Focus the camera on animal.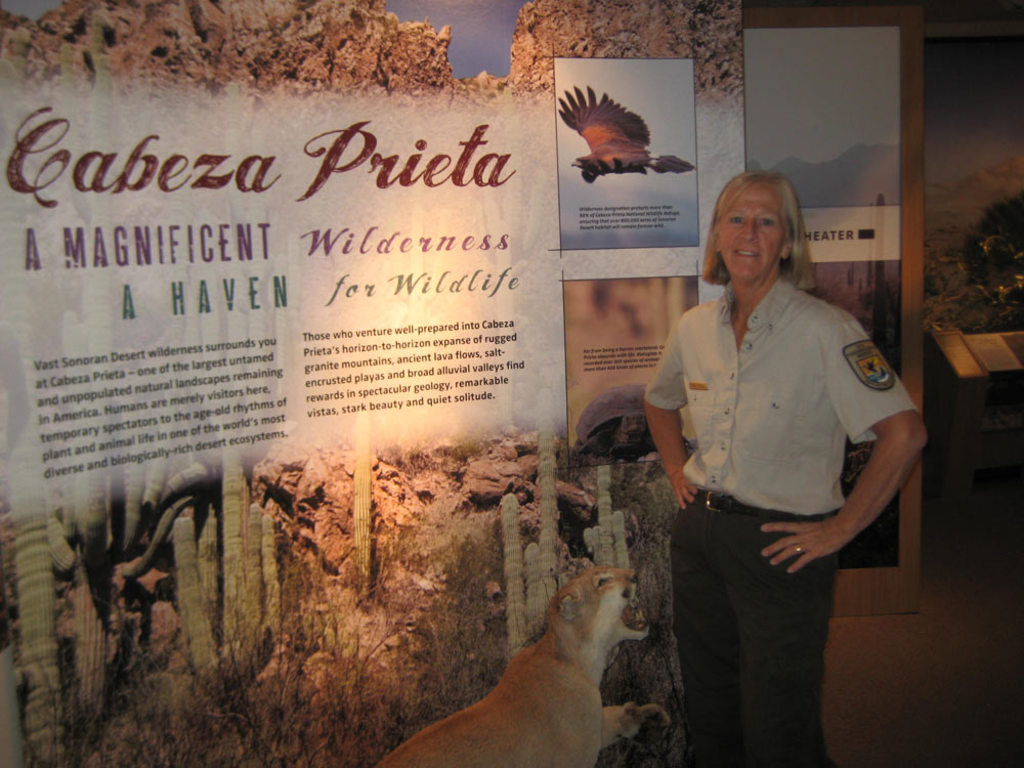
Focus region: x1=374, y1=563, x2=671, y2=767.
